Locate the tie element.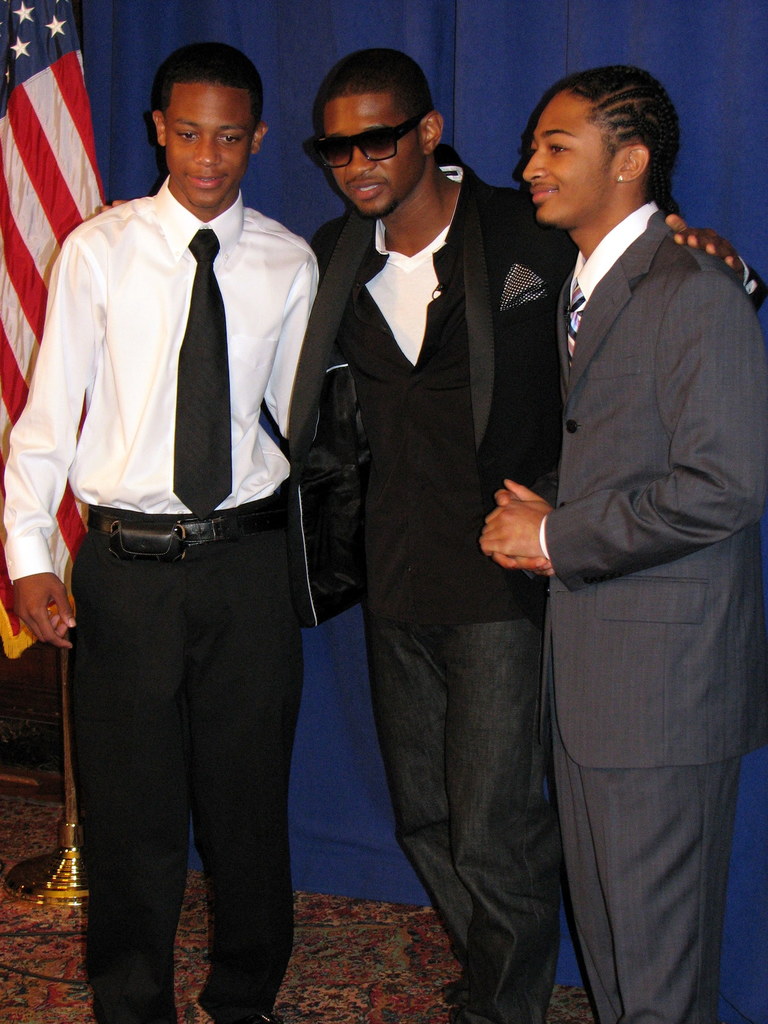
Element bbox: <box>564,292,592,378</box>.
